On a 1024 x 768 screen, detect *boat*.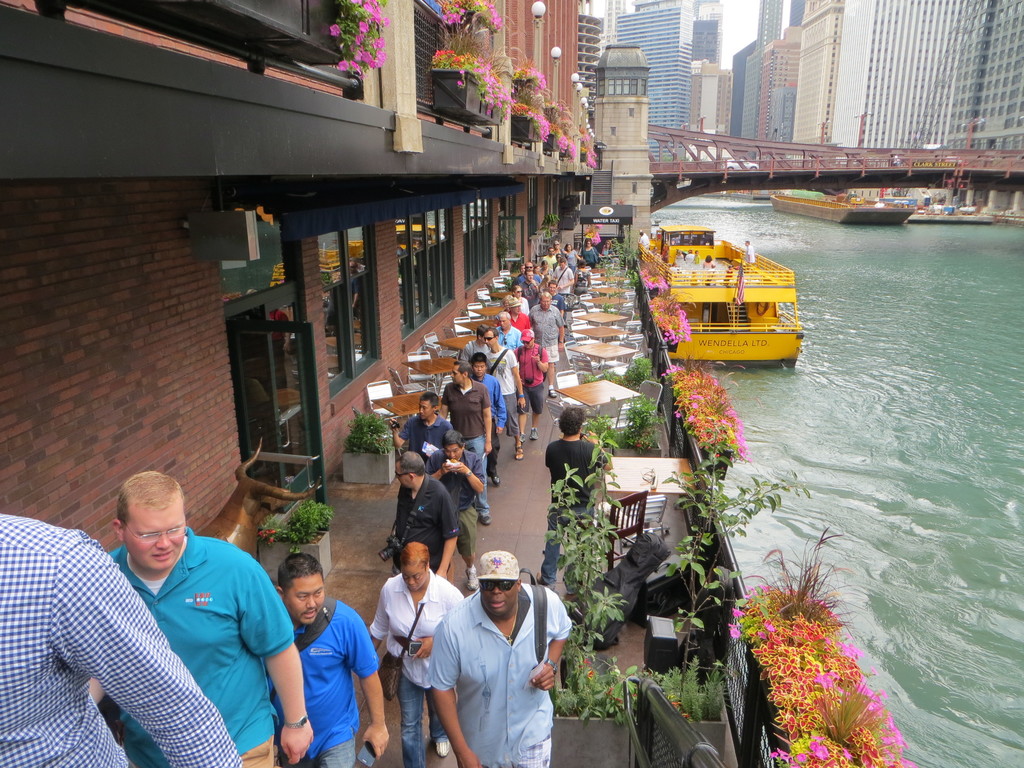
box(773, 191, 926, 220).
